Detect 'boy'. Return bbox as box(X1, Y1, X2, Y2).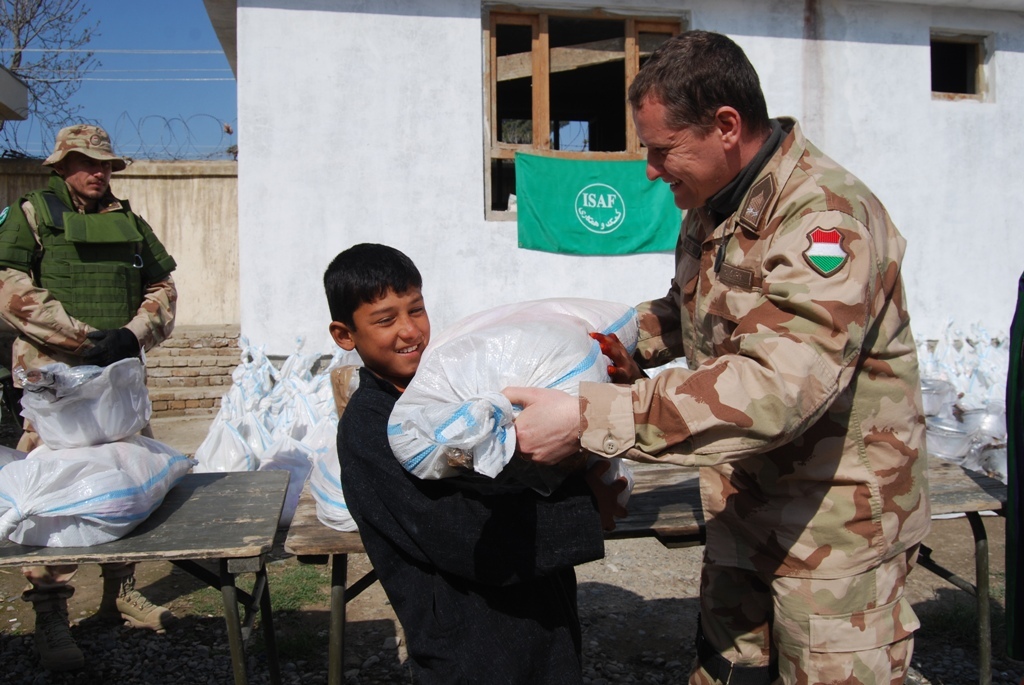
box(325, 240, 626, 684).
